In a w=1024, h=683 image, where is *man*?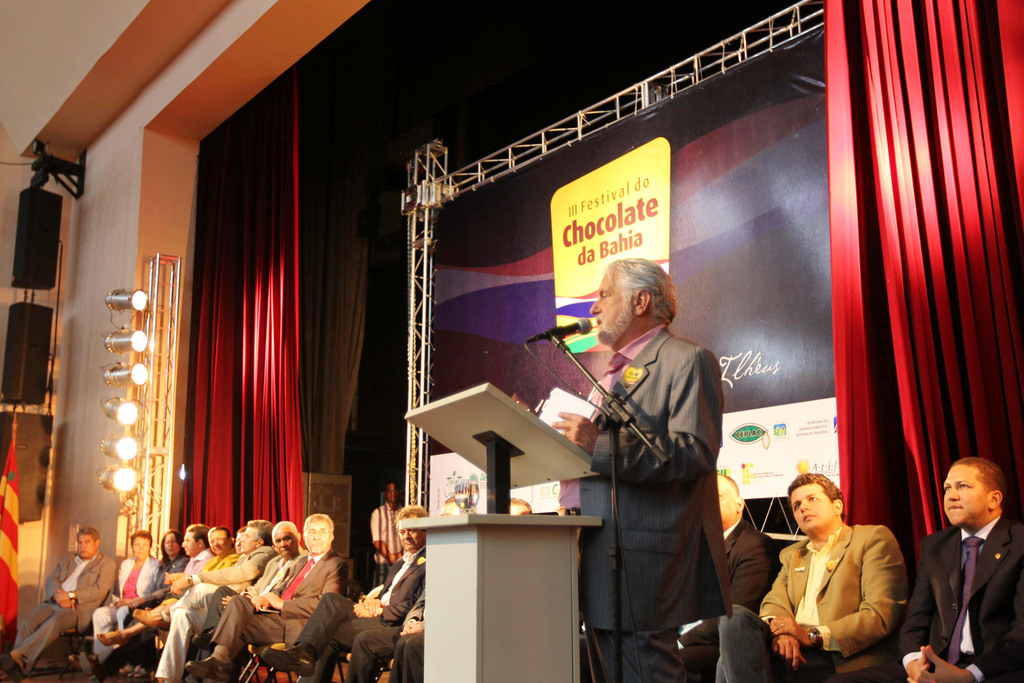
[left=127, top=516, right=276, bottom=682].
